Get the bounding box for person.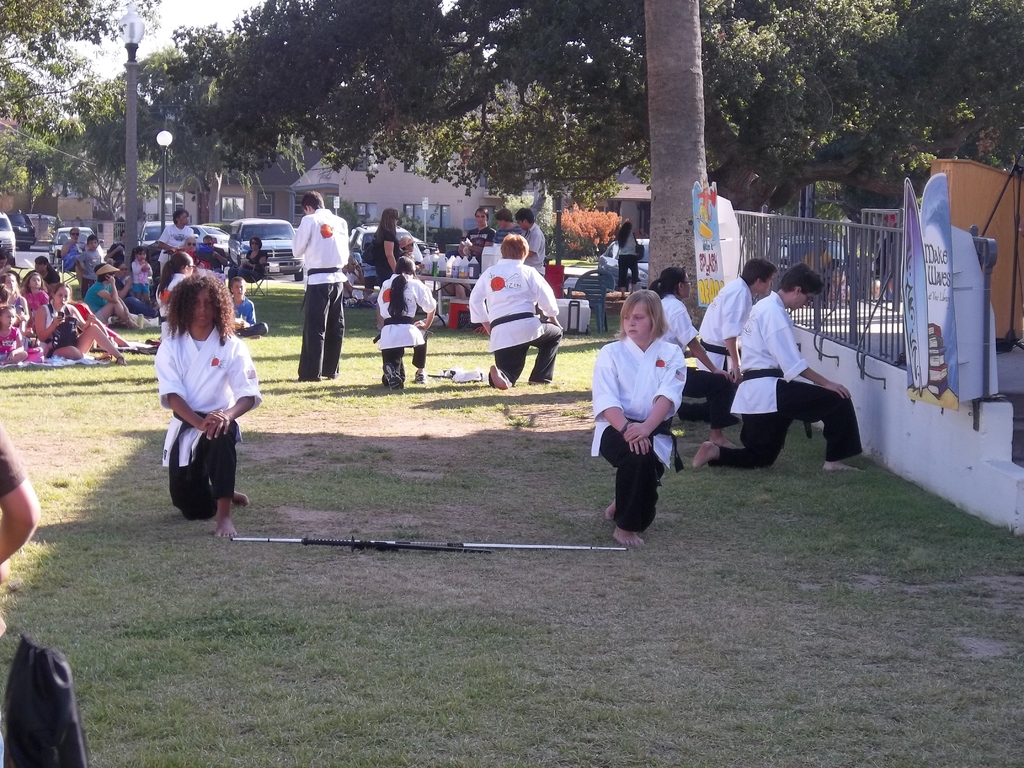
<region>495, 203, 515, 244</region>.
